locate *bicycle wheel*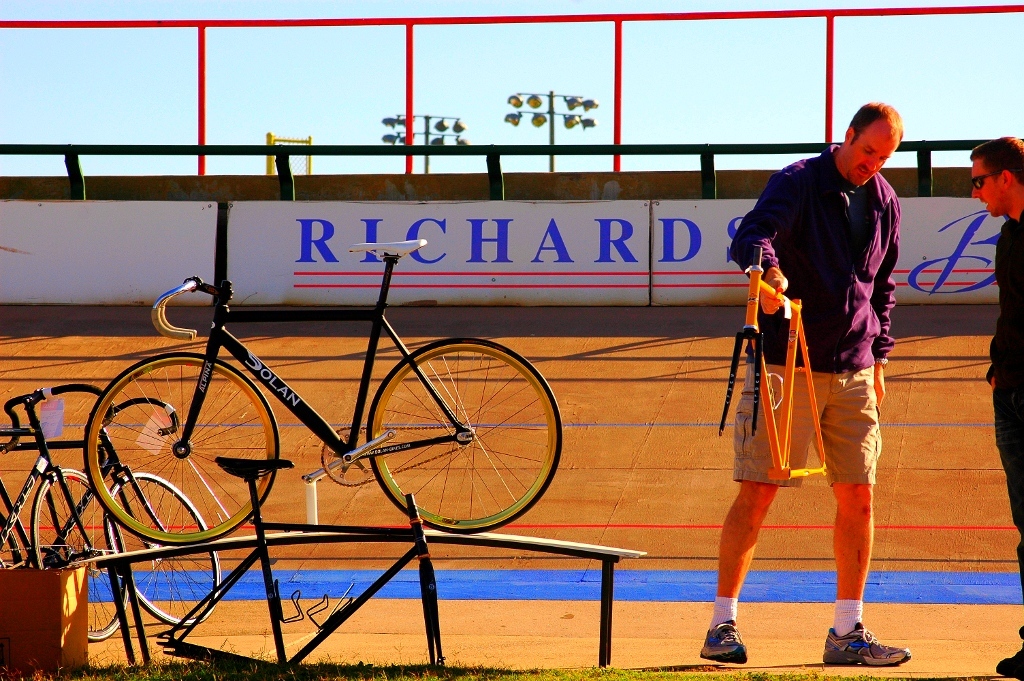
l=28, t=464, r=135, b=649
